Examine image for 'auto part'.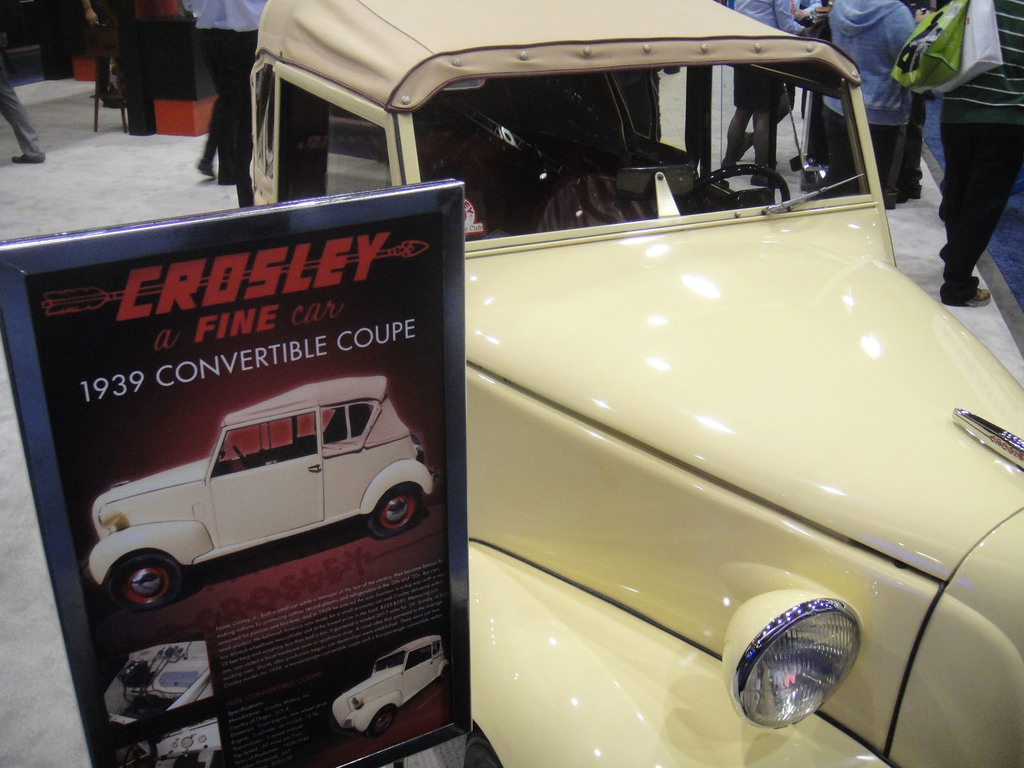
Examination result: (left=724, top=602, right=881, bottom=737).
